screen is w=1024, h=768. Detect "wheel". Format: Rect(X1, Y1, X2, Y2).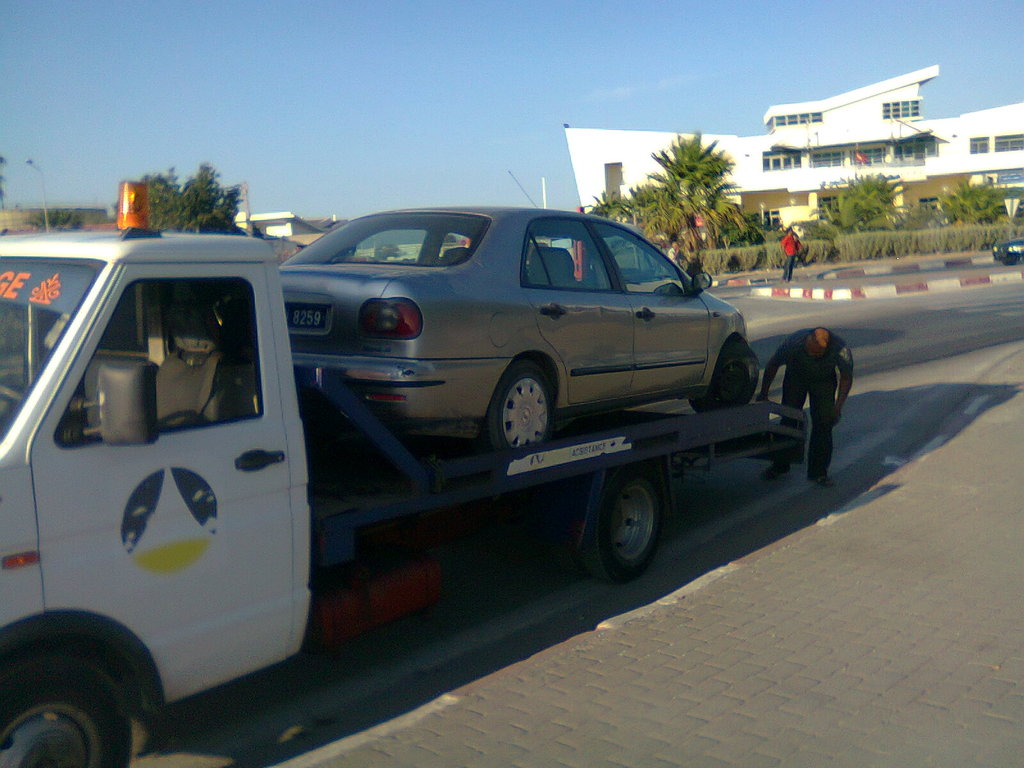
Rect(488, 357, 556, 452).
